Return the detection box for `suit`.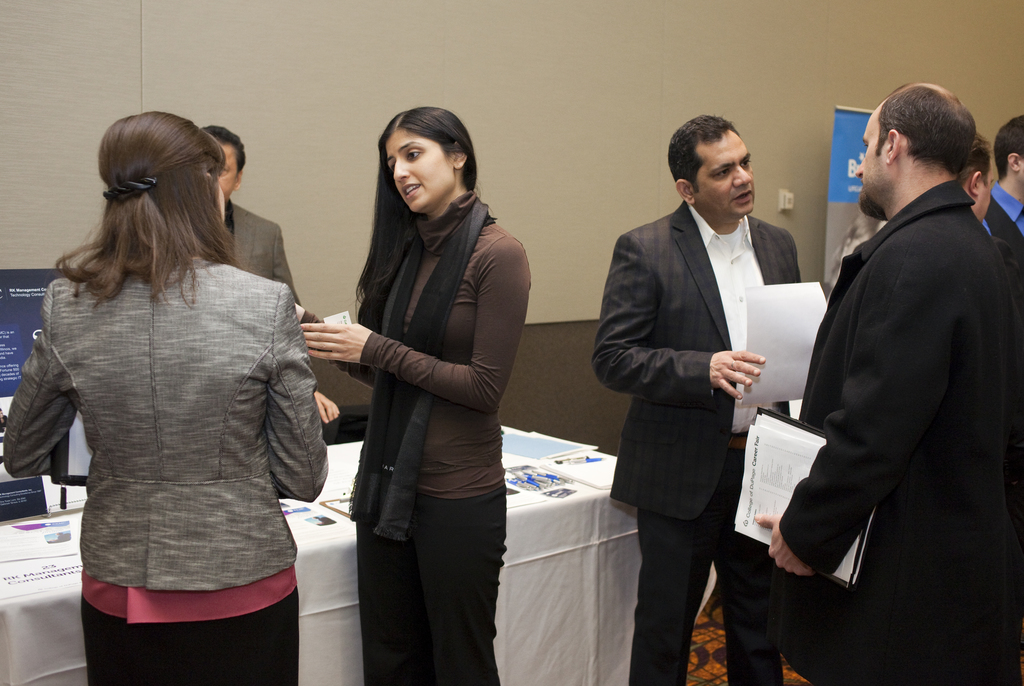
593,204,801,685.
